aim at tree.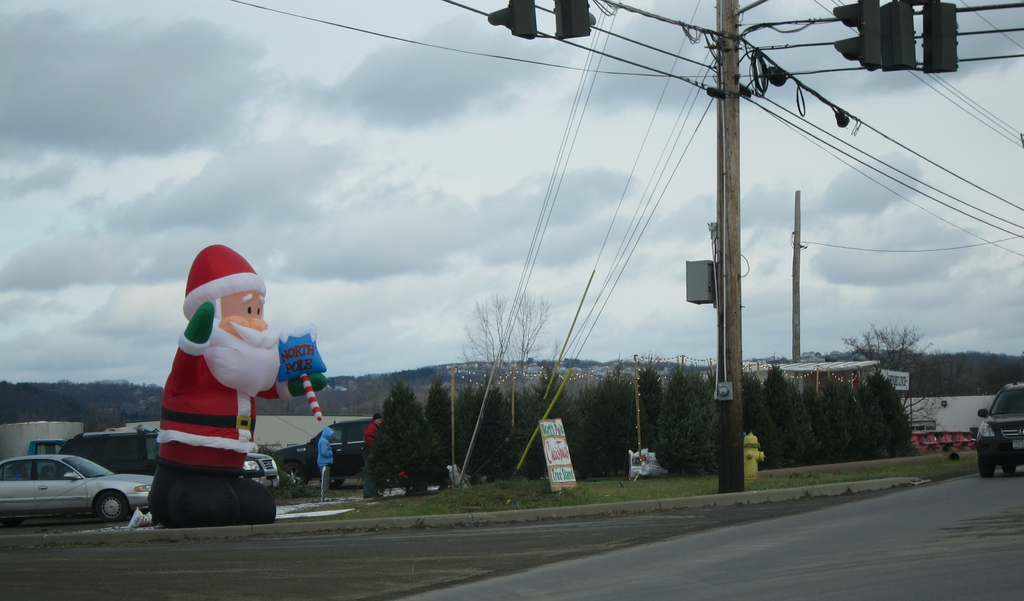
Aimed at <bbox>838, 325, 945, 404</bbox>.
